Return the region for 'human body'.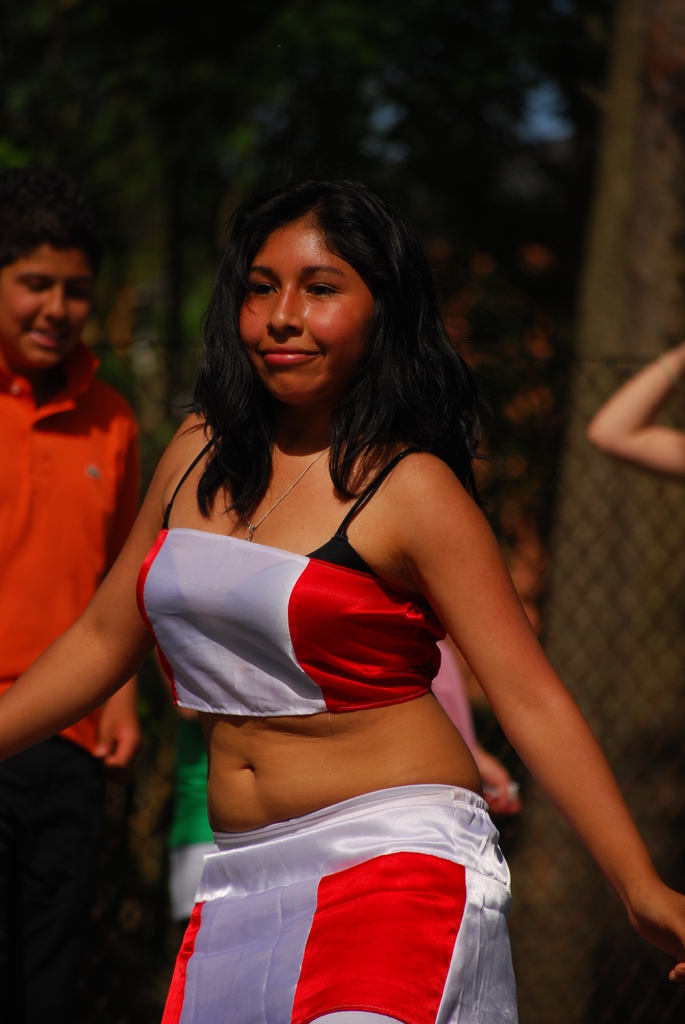
{"left": 170, "top": 725, "right": 217, "bottom": 937}.
